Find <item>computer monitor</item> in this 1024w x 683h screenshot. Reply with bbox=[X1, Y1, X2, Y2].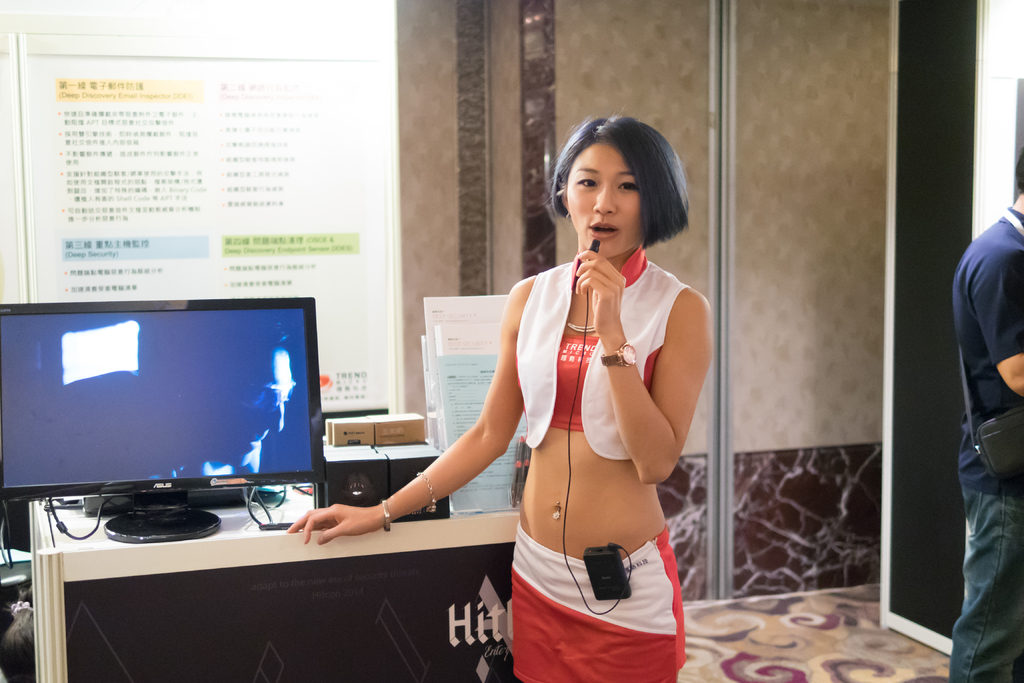
bbox=[0, 298, 323, 542].
